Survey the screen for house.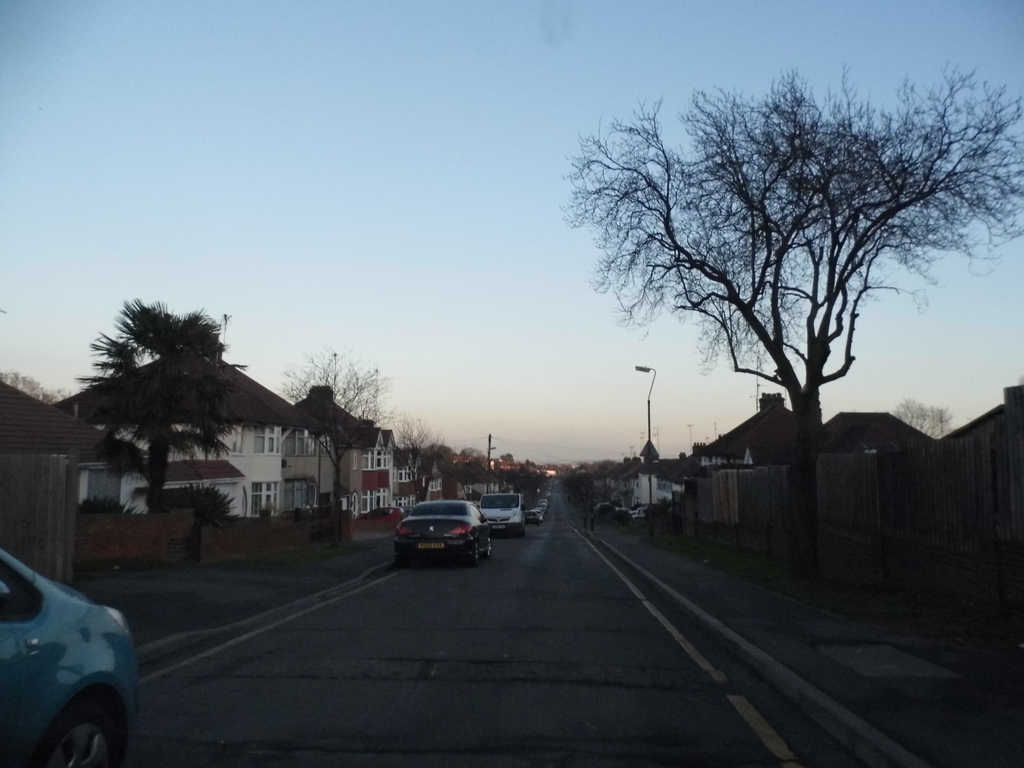
Survey found: {"x1": 54, "y1": 345, "x2": 310, "y2": 515}.
